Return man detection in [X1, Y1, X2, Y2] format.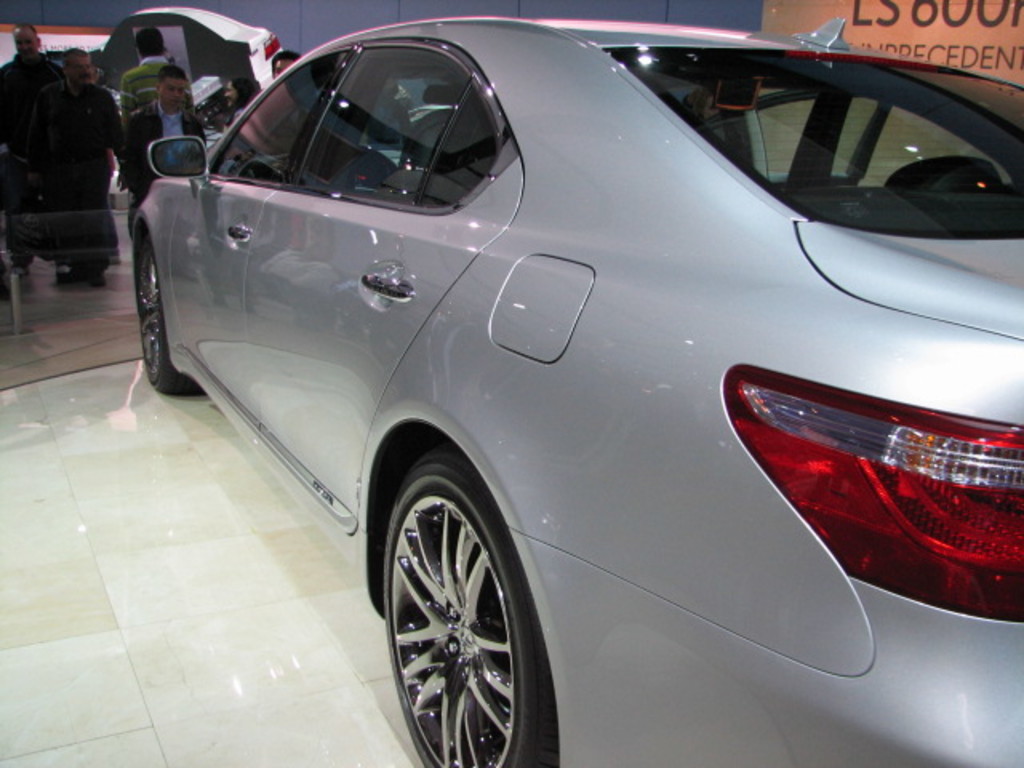
[0, 21, 64, 280].
